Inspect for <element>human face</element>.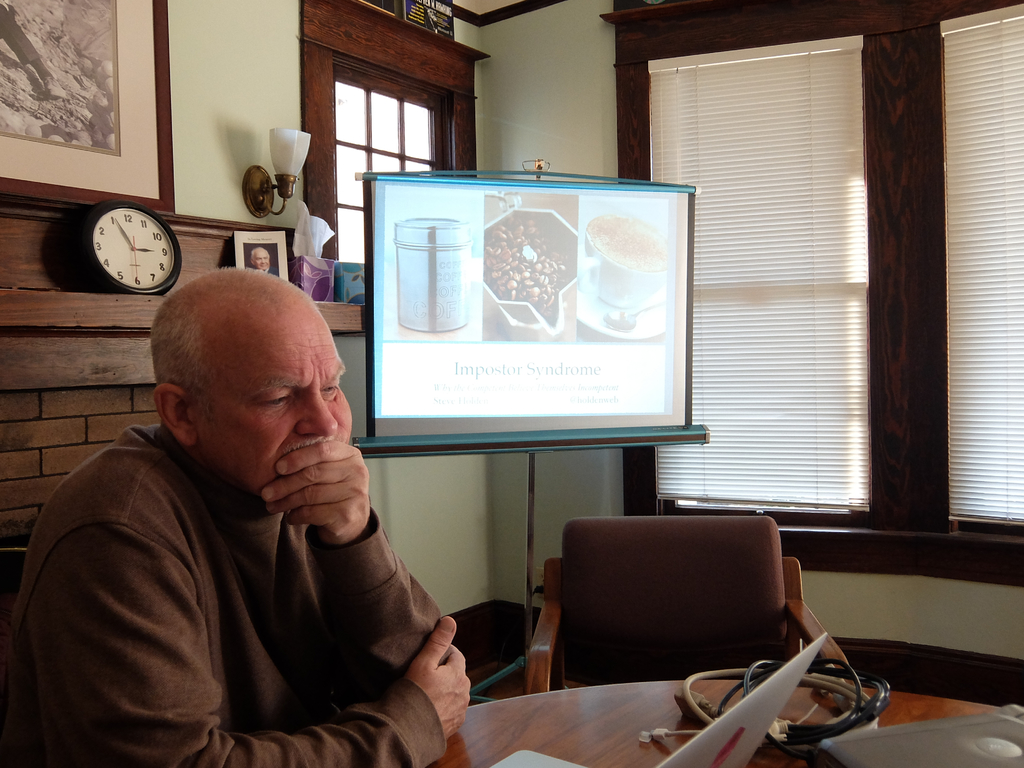
Inspection: x1=194 y1=315 x2=353 y2=506.
